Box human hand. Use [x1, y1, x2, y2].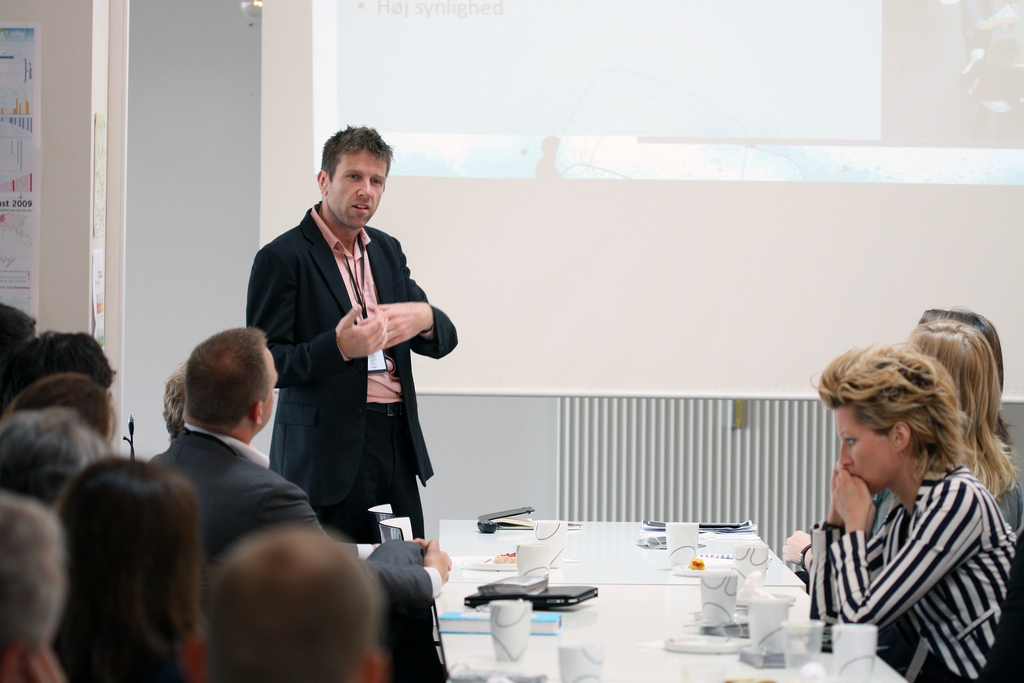
[413, 539, 451, 579].
